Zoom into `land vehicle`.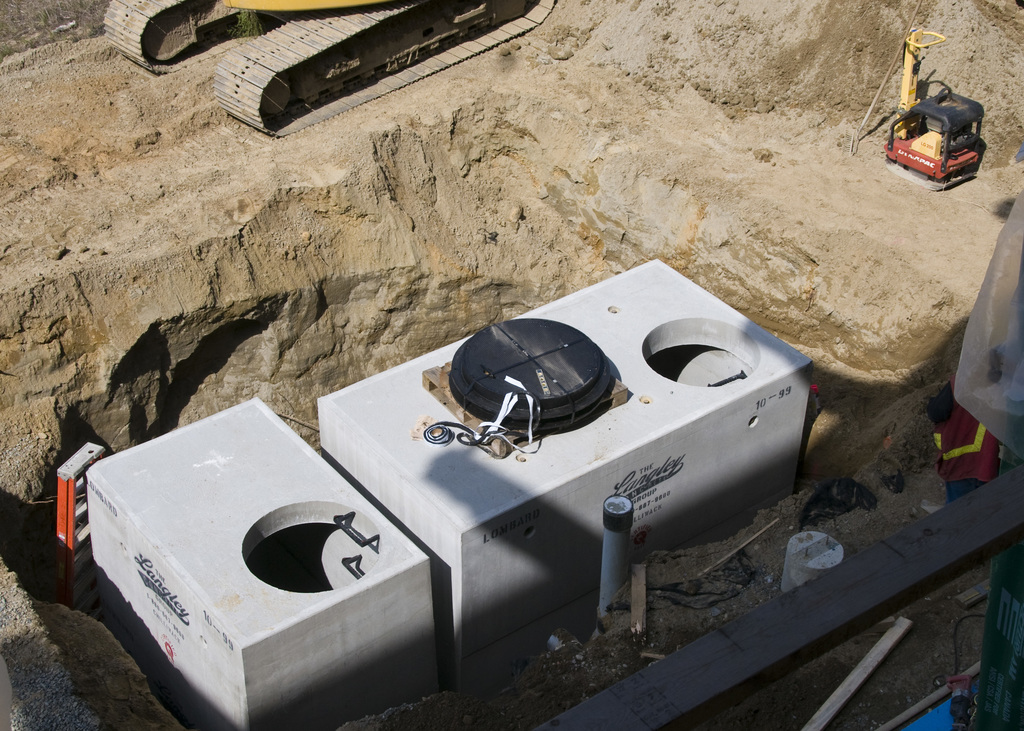
Zoom target: bbox=(99, 0, 566, 141).
